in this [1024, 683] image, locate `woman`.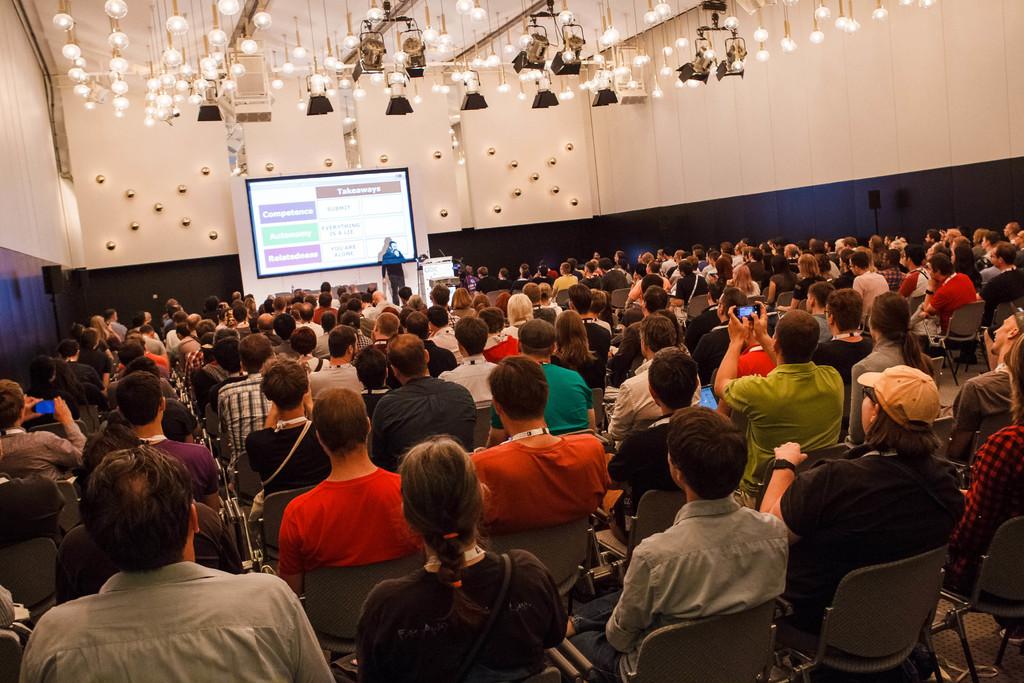
Bounding box: x1=941, y1=336, x2=1023, y2=577.
